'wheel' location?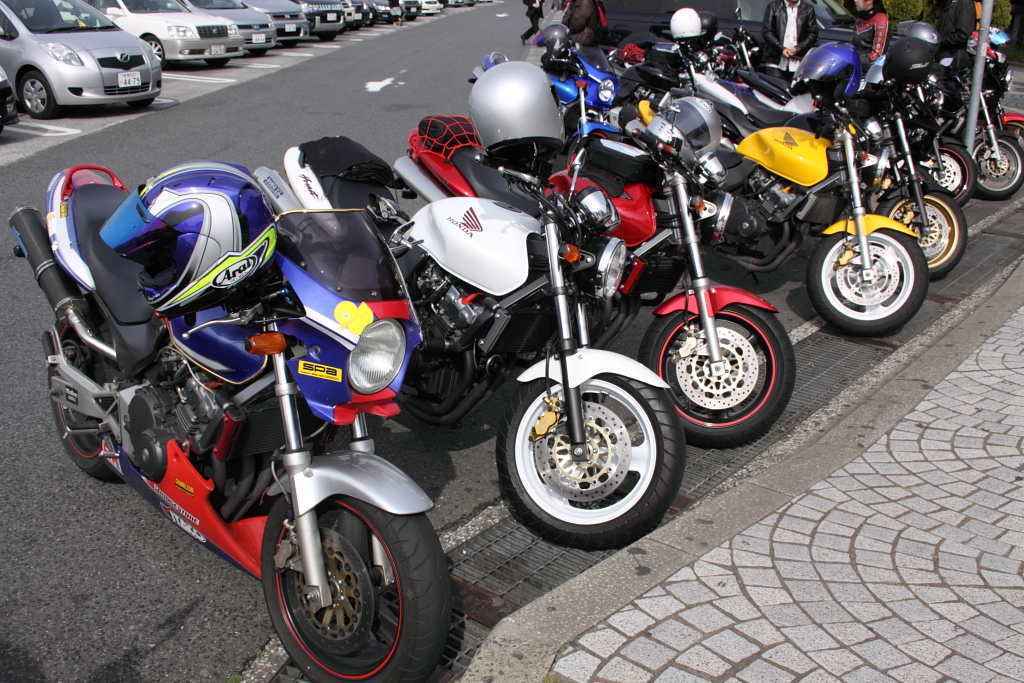
963, 137, 1021, 203
